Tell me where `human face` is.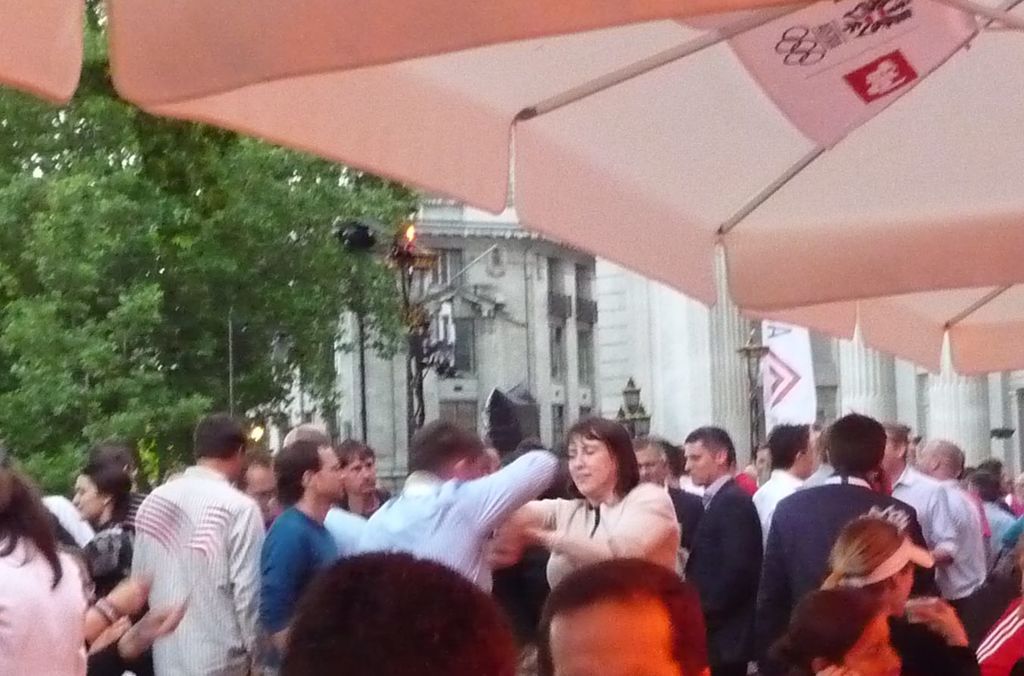
`human face` is at left=755, top=450, right=773, bottom=480.
